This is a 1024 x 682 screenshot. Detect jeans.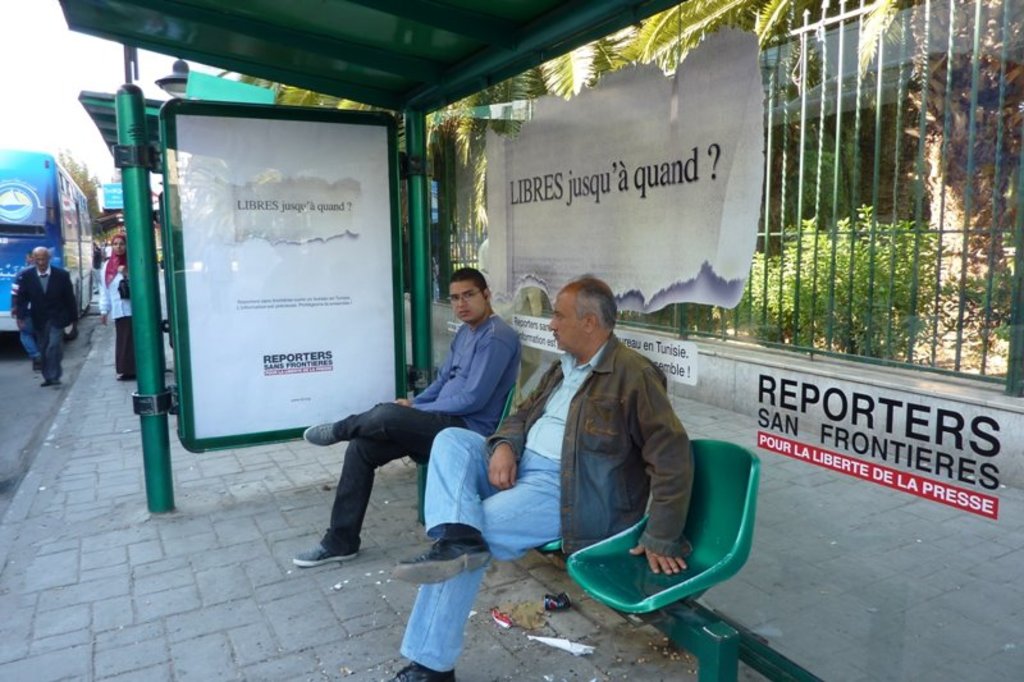
{"left": 403, "top": 425, "right": 566, "bottom": 668}.
